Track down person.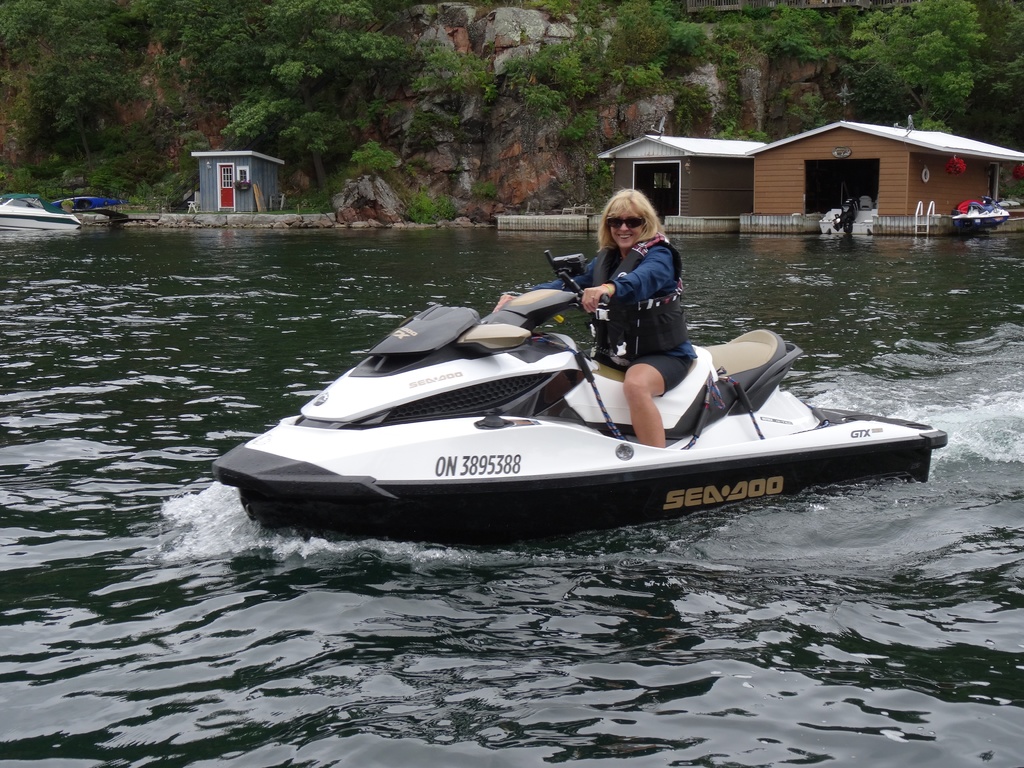
Tracked to region(503, 189, 694, 446).
